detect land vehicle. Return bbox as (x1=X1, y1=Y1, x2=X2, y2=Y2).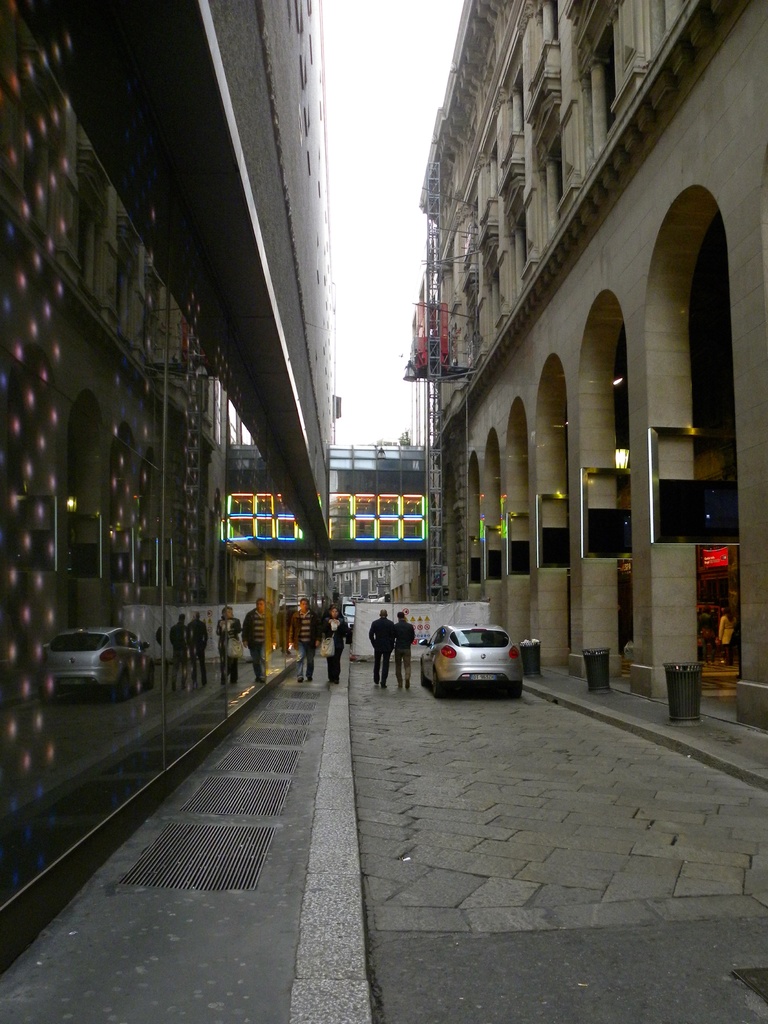
(x1=434, y1=613, x2=538, y2=693).
